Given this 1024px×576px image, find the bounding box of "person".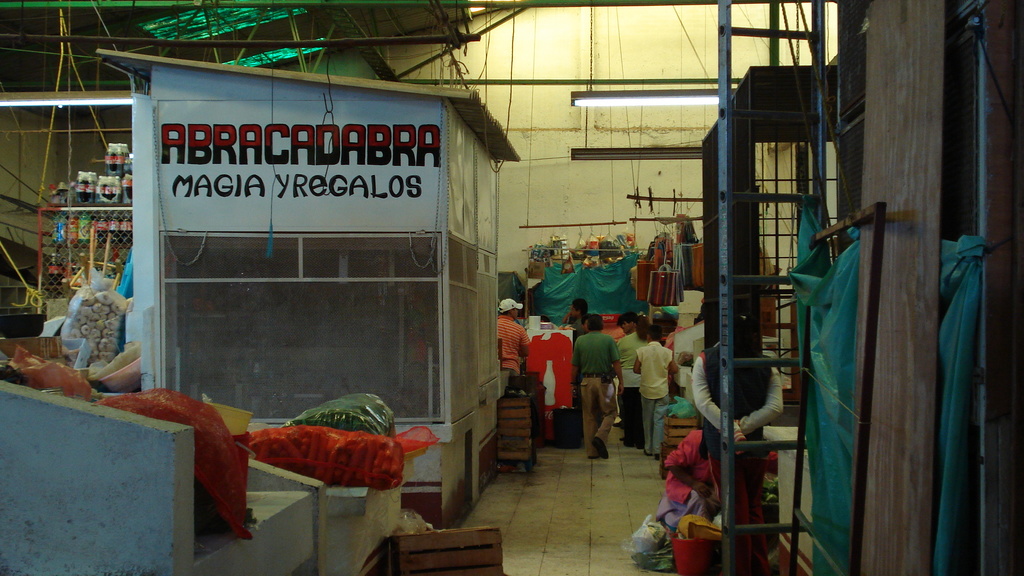
bbox(566, 313, 628, 458).
